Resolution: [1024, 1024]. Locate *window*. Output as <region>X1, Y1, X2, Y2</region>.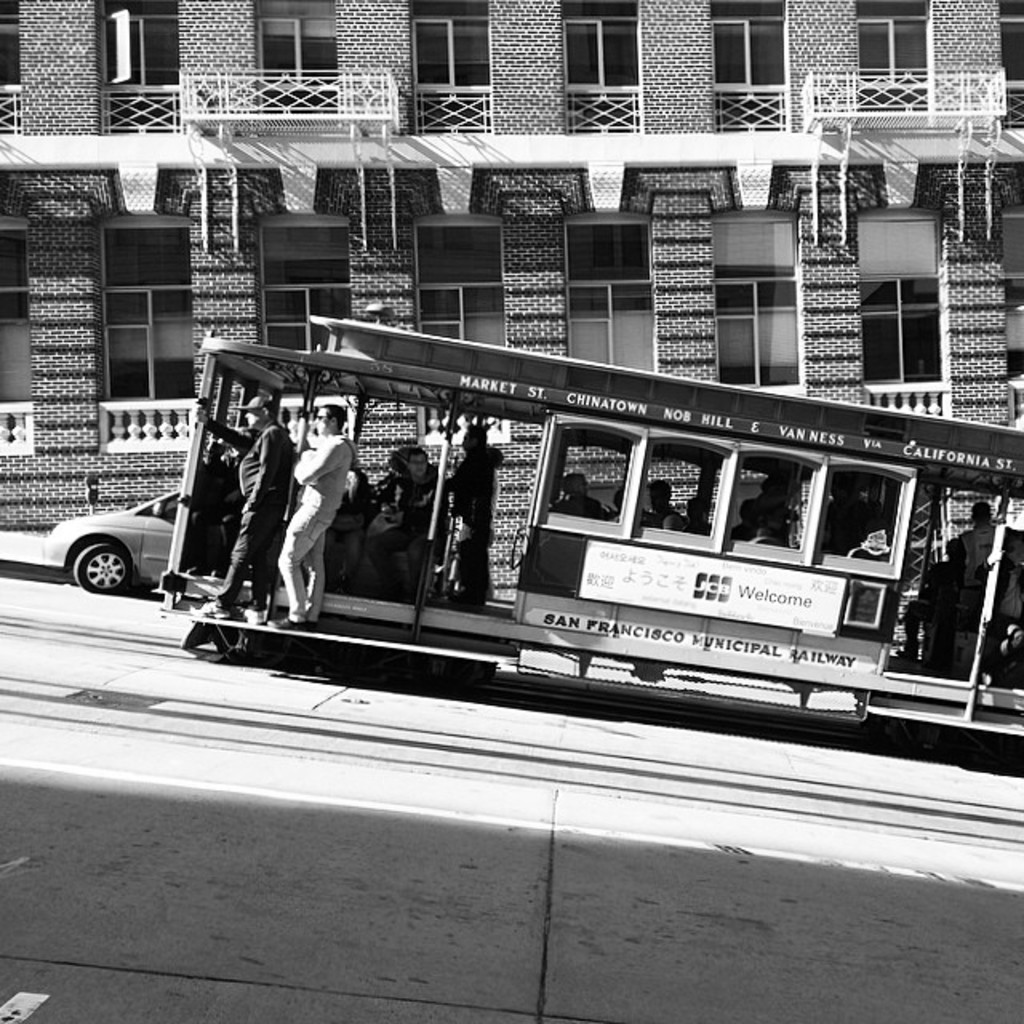
<region>1003, 205, 1022, 378</region>.
